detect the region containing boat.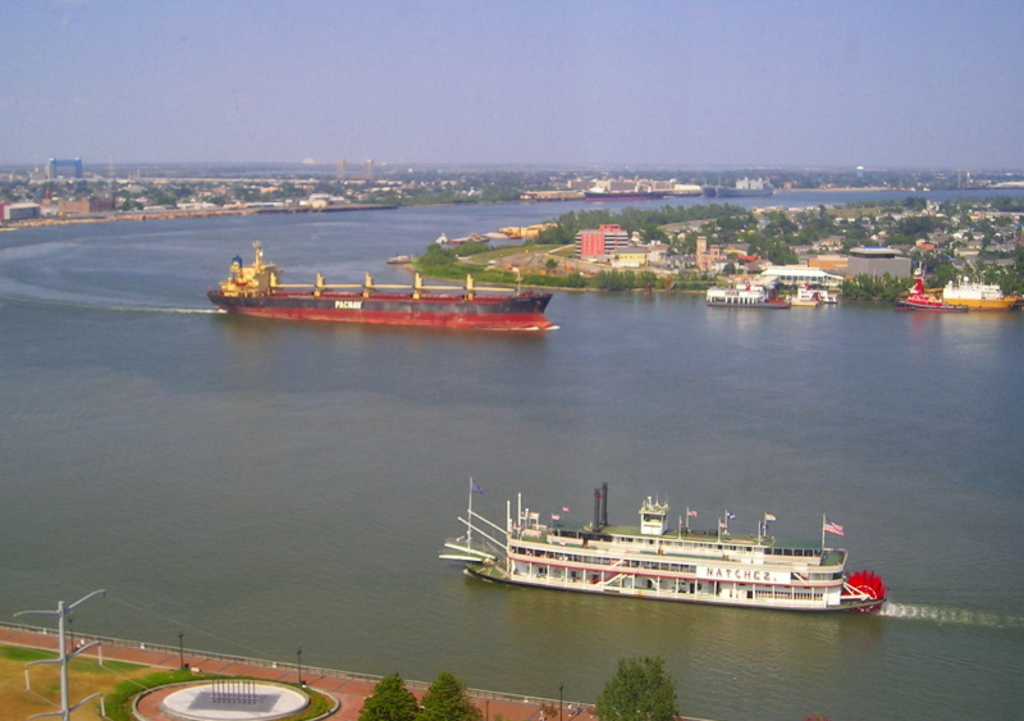
<box>389,251,410,263</box>.
